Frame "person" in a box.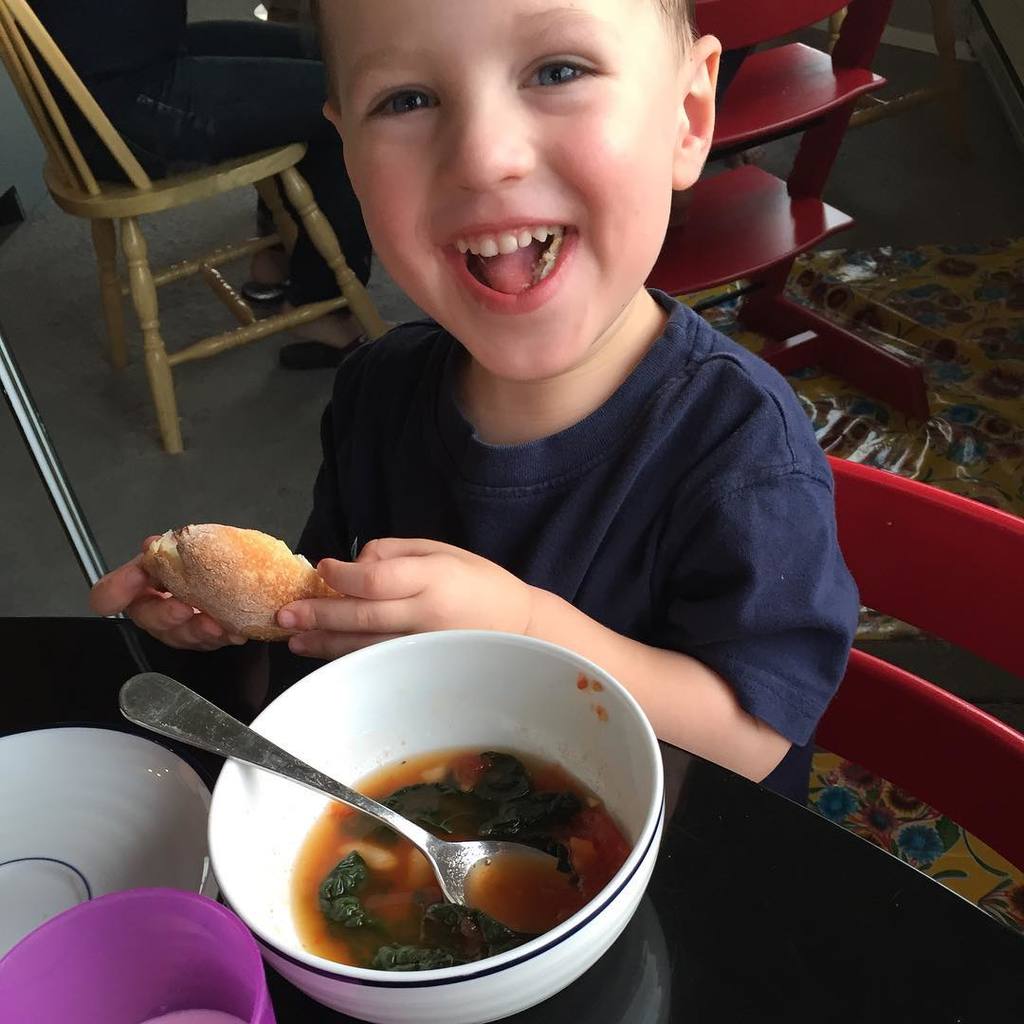
bbox=[86, 0, 861, 805].
